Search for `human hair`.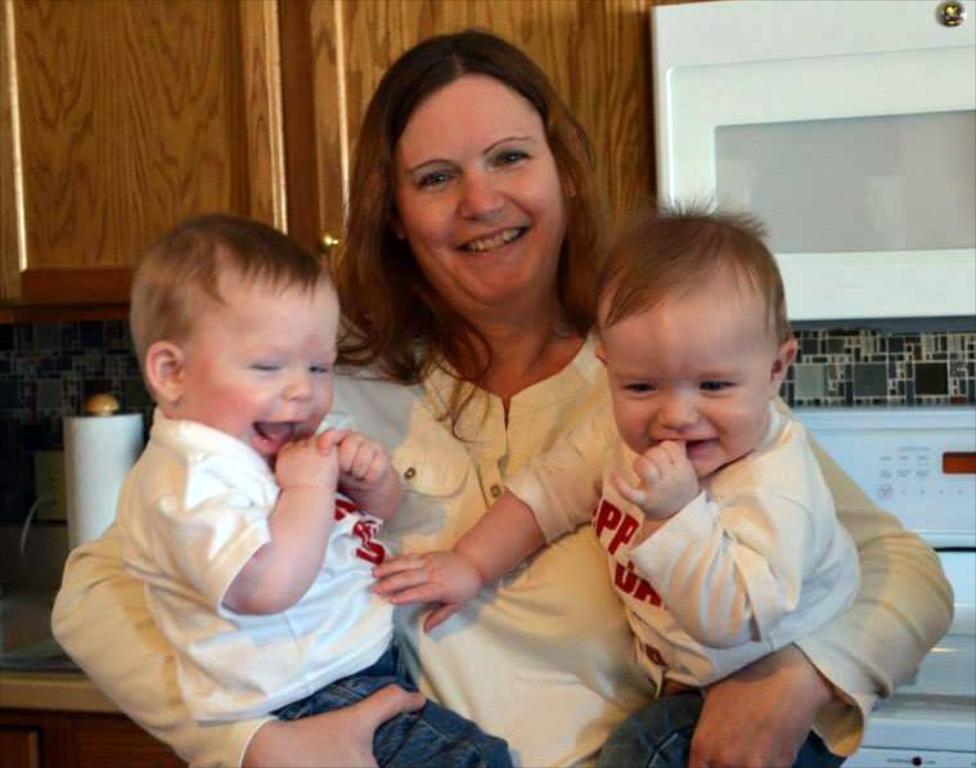
Found at <box>594,197,790,346</box>.
